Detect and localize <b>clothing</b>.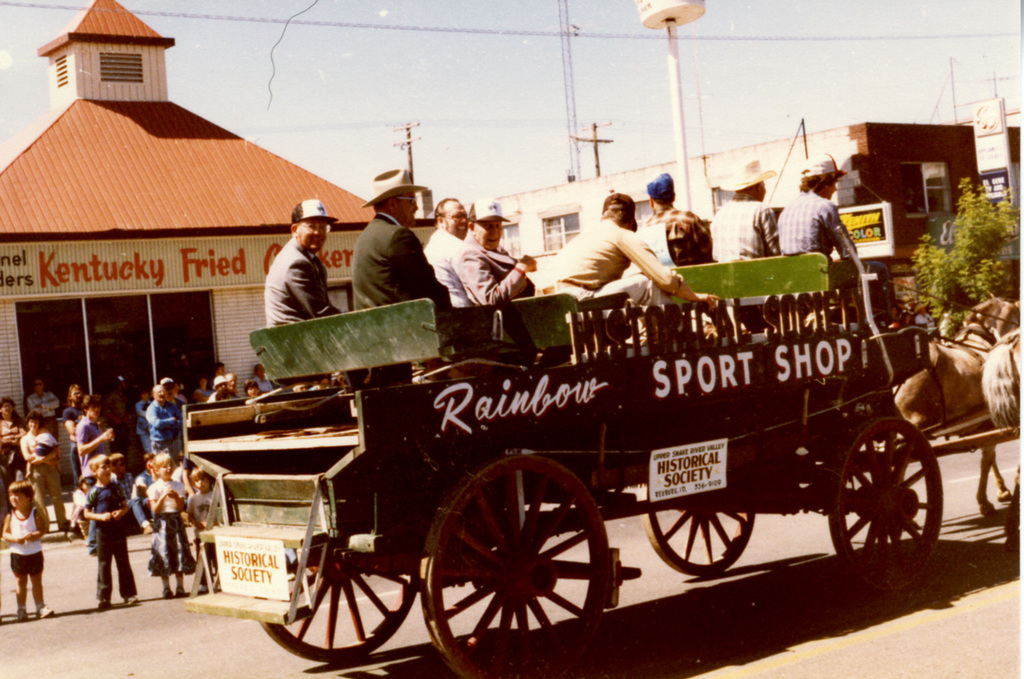
Localized at l=353, t=212, r=451, b=309.
